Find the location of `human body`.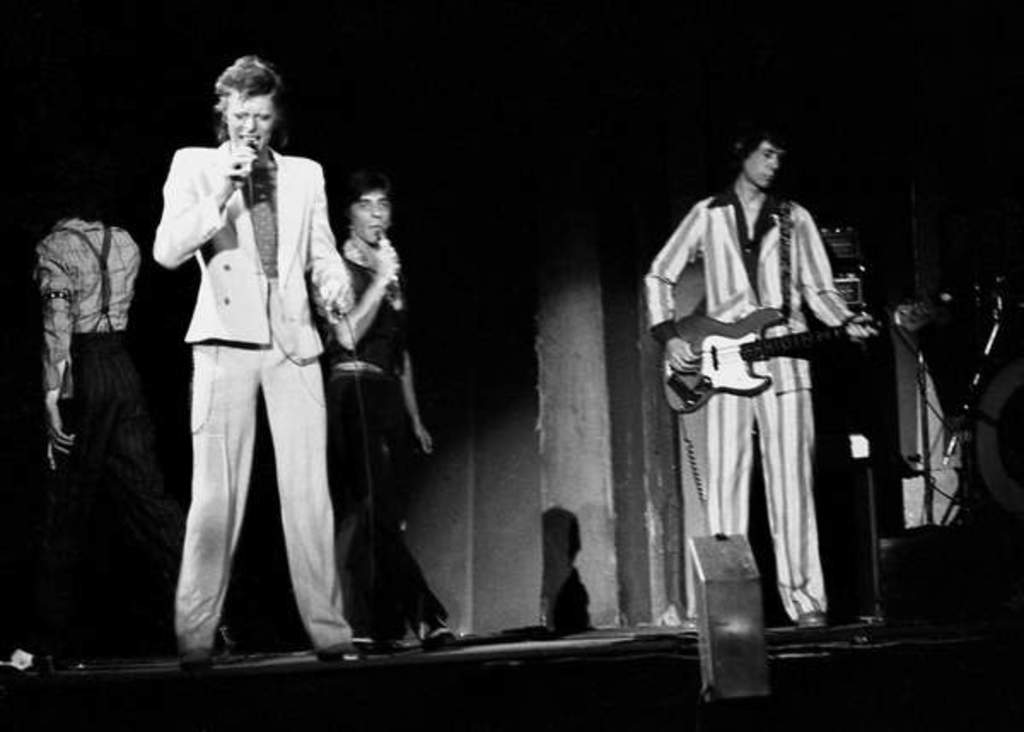
Location: select_region(314, 176, 444, 654).
